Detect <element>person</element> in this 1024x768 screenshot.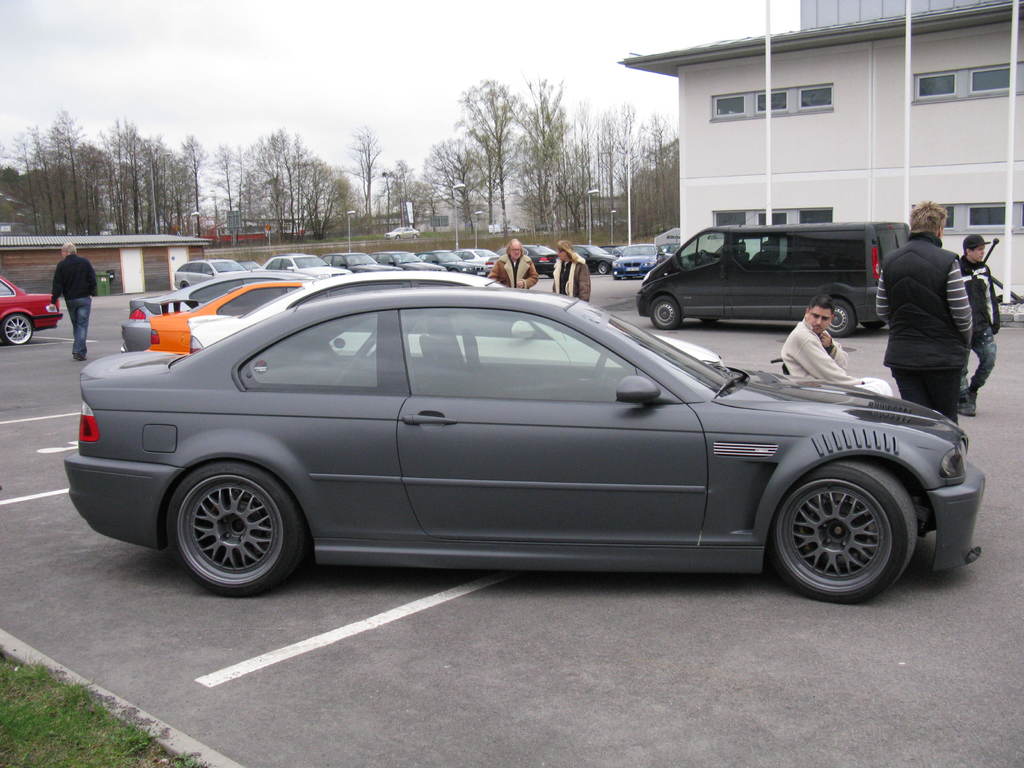
Detection: box=[553, 239, 593, 305].
